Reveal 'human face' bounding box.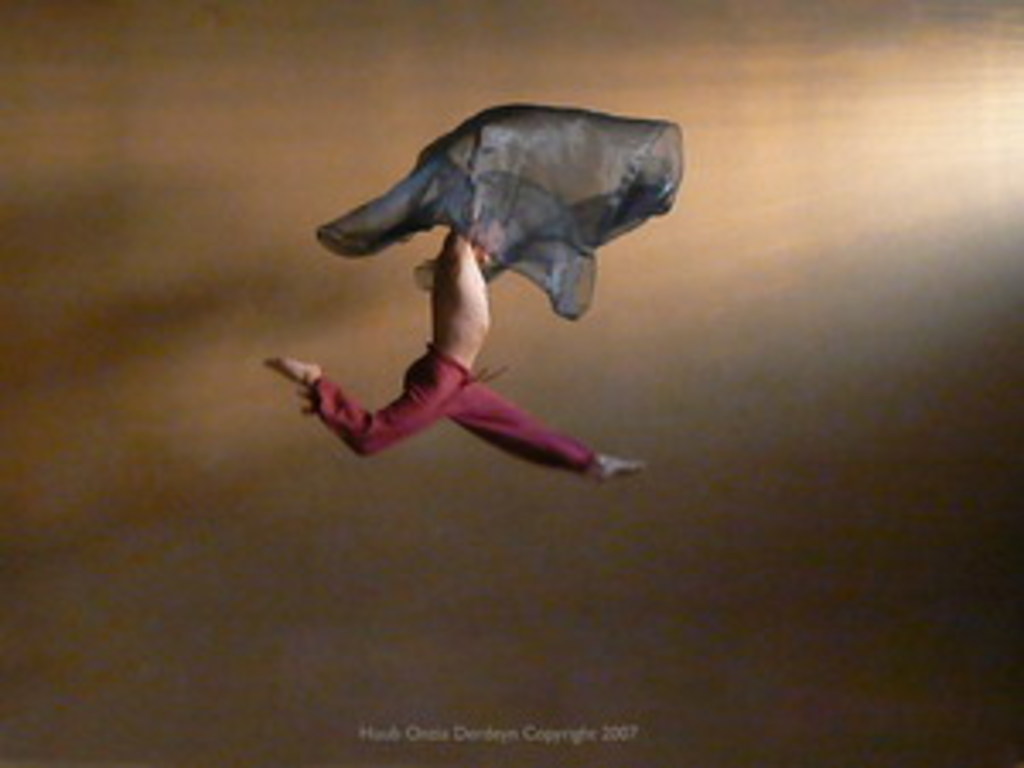
Revealed: pyautogui.locateOnScreen(478, 229, 502, 270).
